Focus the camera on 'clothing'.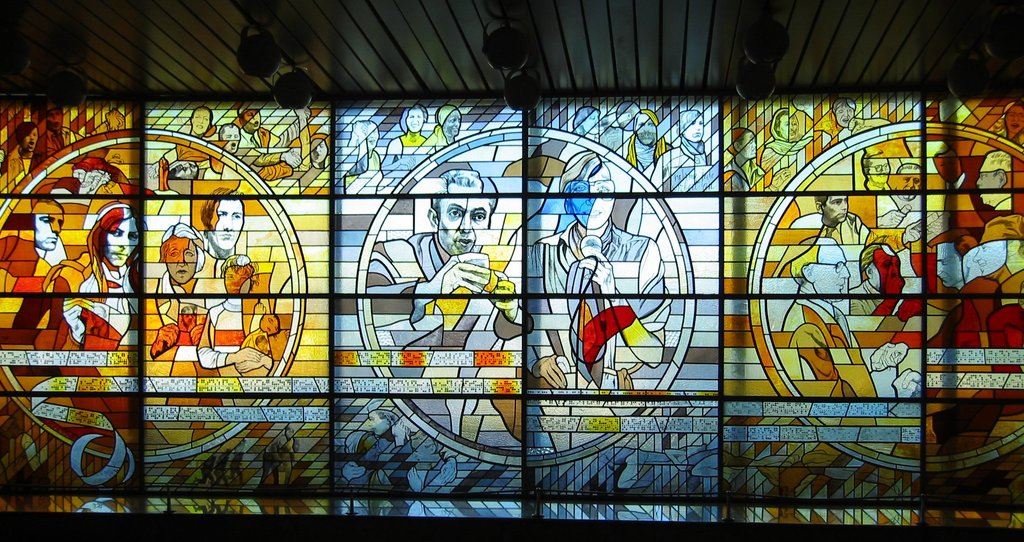
Focus region: [left=0, top=161, right=4, bottom=176].
